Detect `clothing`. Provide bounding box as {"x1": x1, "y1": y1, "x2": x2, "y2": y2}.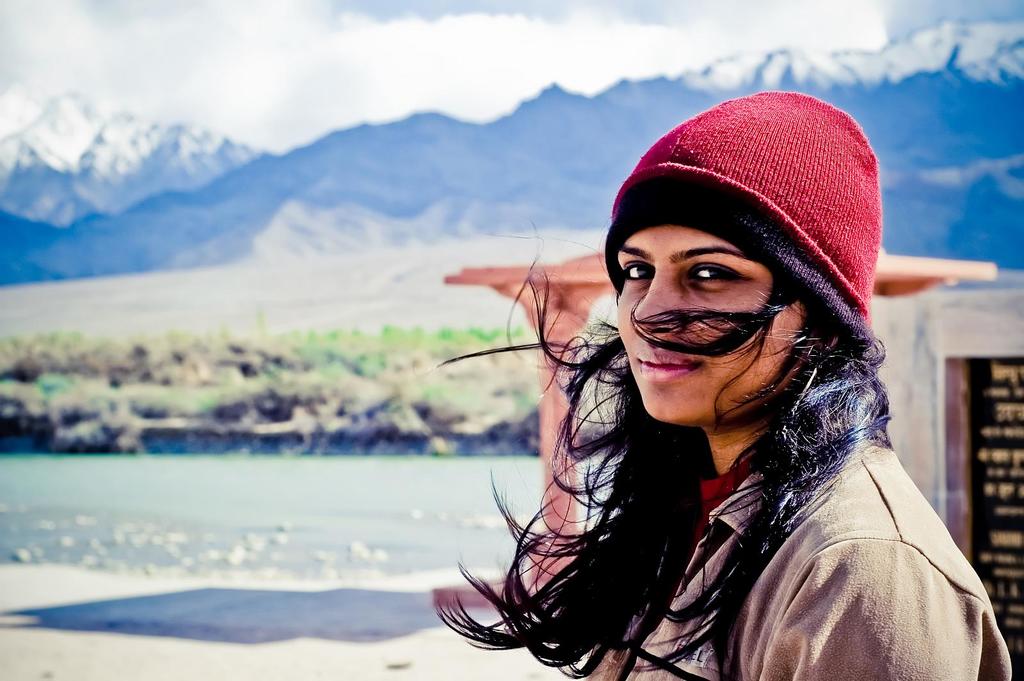
{"x1": 534, "y1": 255, "x2": 973, "y2": 669}.
